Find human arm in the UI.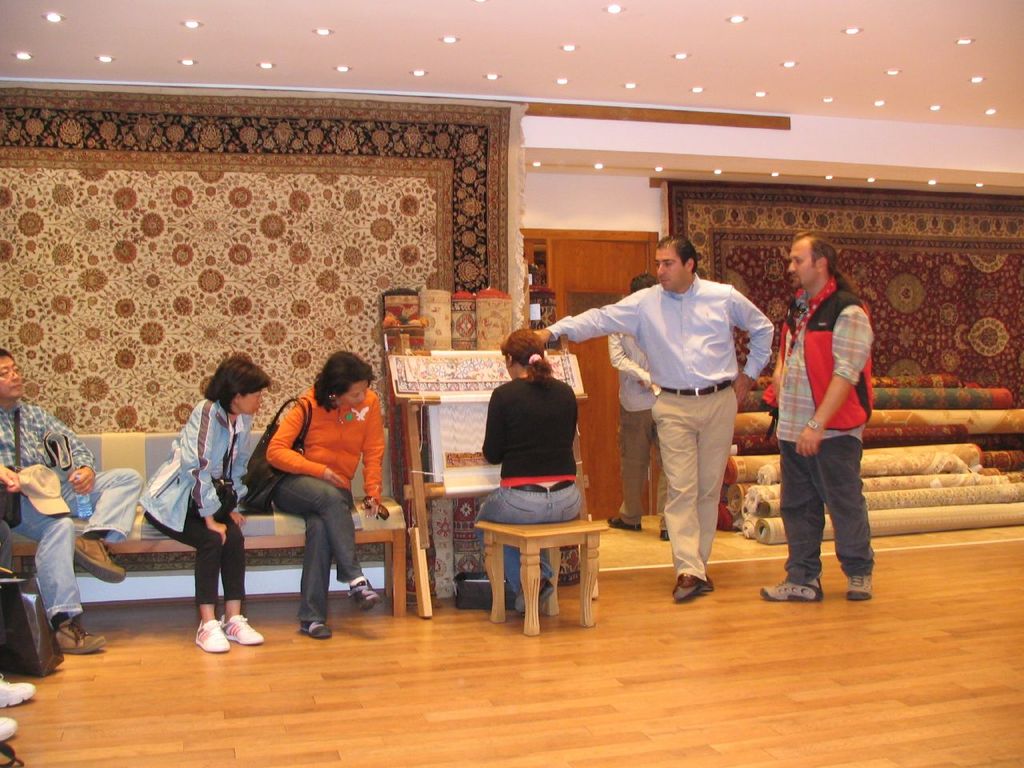
UI element at left=476, top=382, right=514, bottom=470.
